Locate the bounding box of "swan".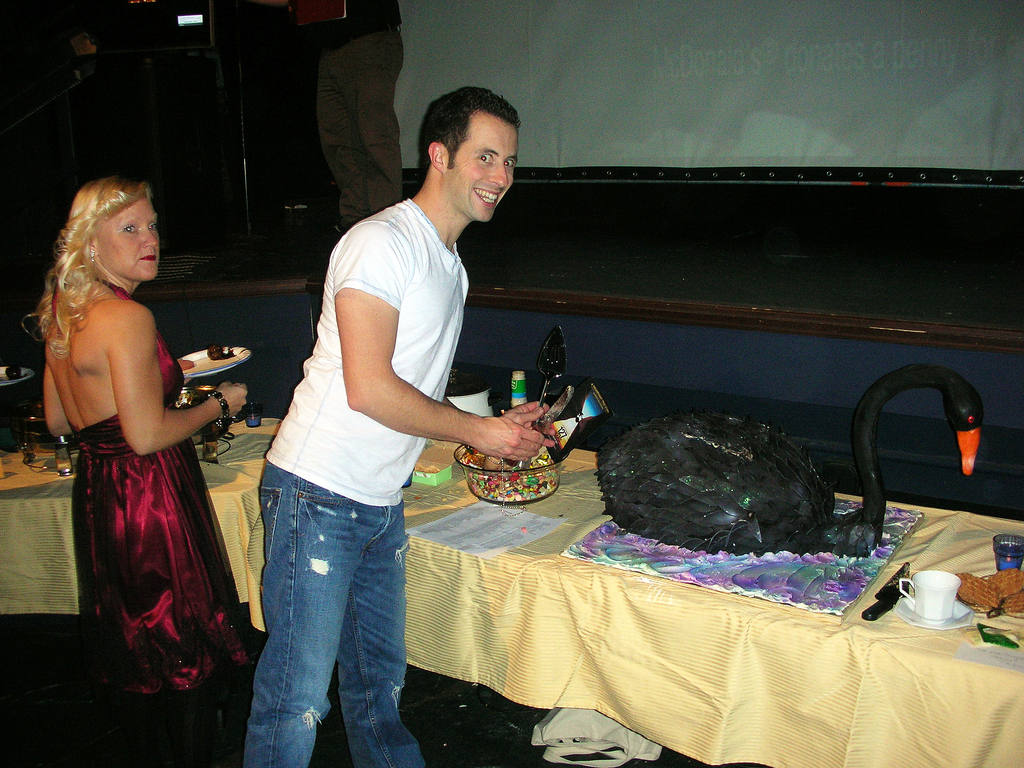
Bounding box: 588, 358, 986, 557.
